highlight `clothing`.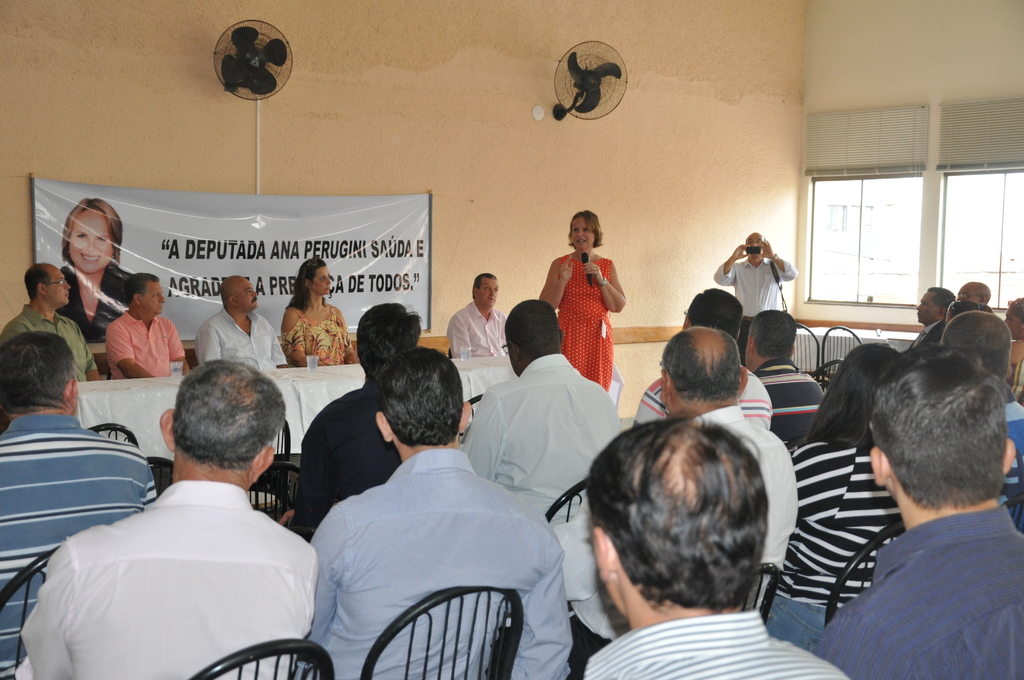
Highlighted region: [580,614,856,679].
